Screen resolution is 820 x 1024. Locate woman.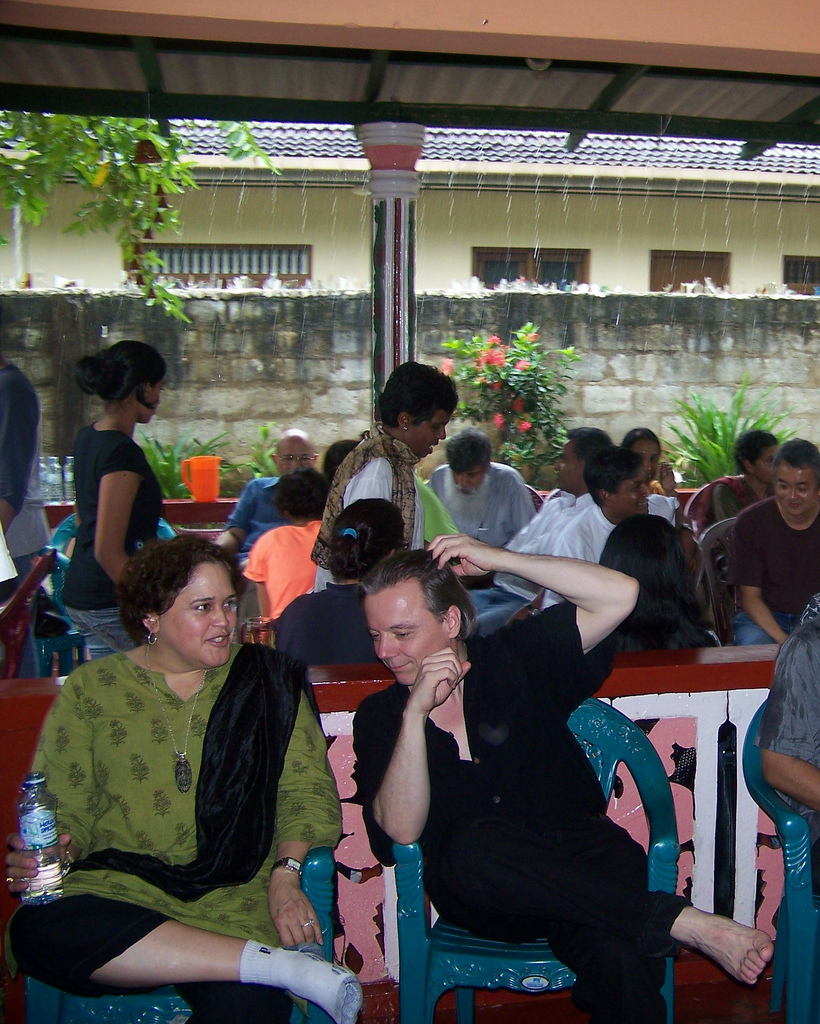
<bbox>22, 506, 335, 1019</bbox>.
